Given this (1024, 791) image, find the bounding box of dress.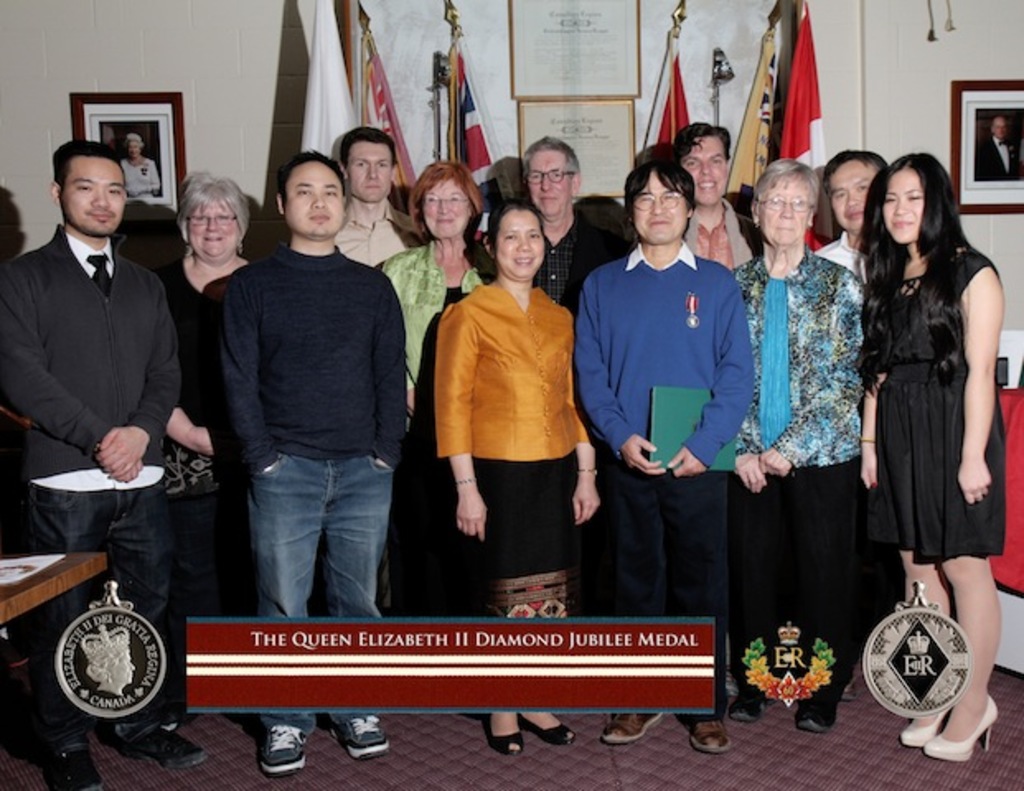
{"left": 147, "top": 262, "right": 300, "bottom": 569}.
